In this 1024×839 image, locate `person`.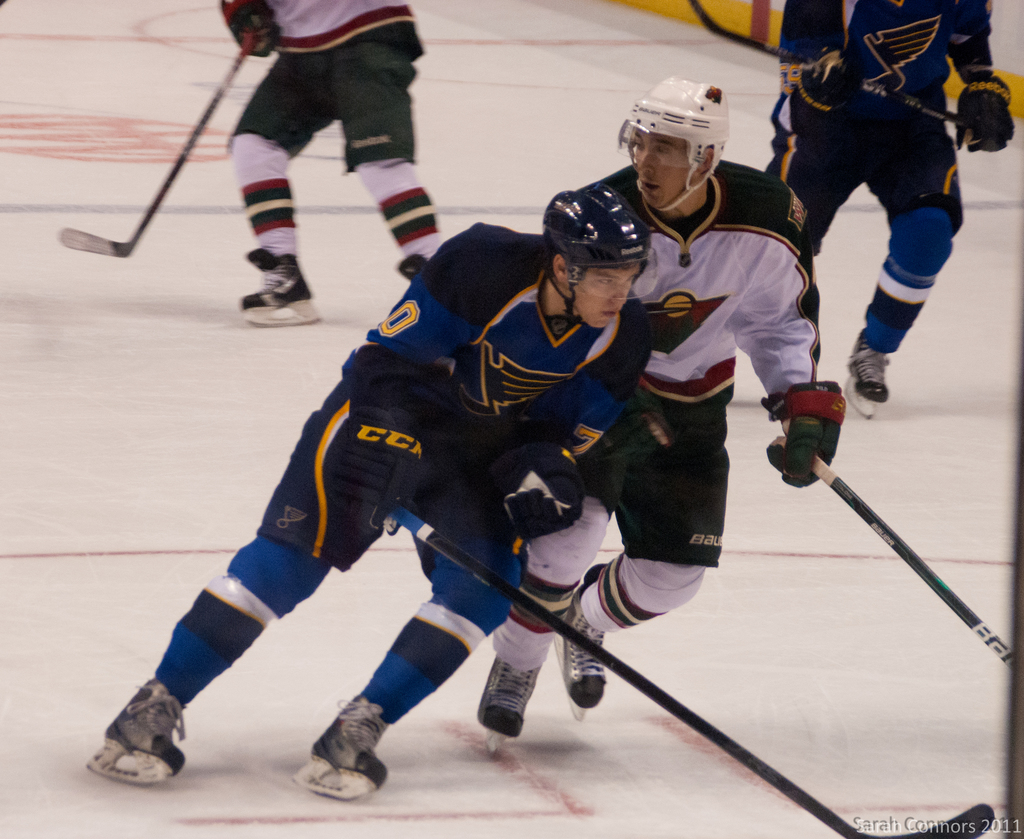
Bounding box: left=477, top=78, right=847, bottom=758.
